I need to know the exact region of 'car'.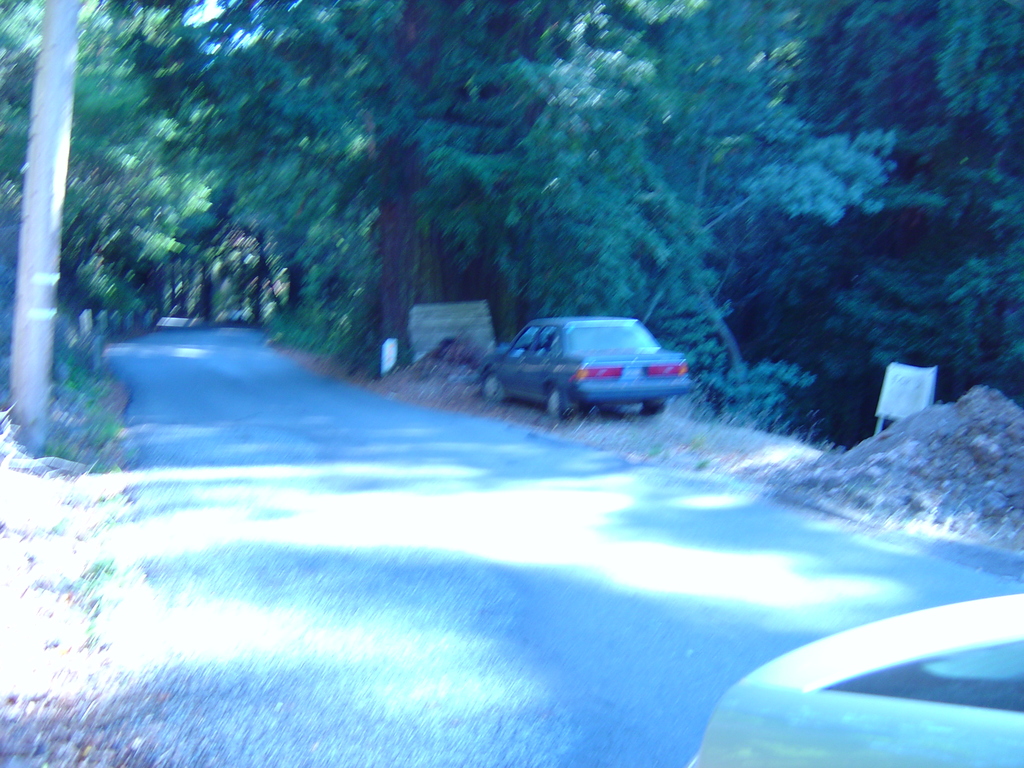
Region: (left=483, top=308, right=692, bottom=422).
